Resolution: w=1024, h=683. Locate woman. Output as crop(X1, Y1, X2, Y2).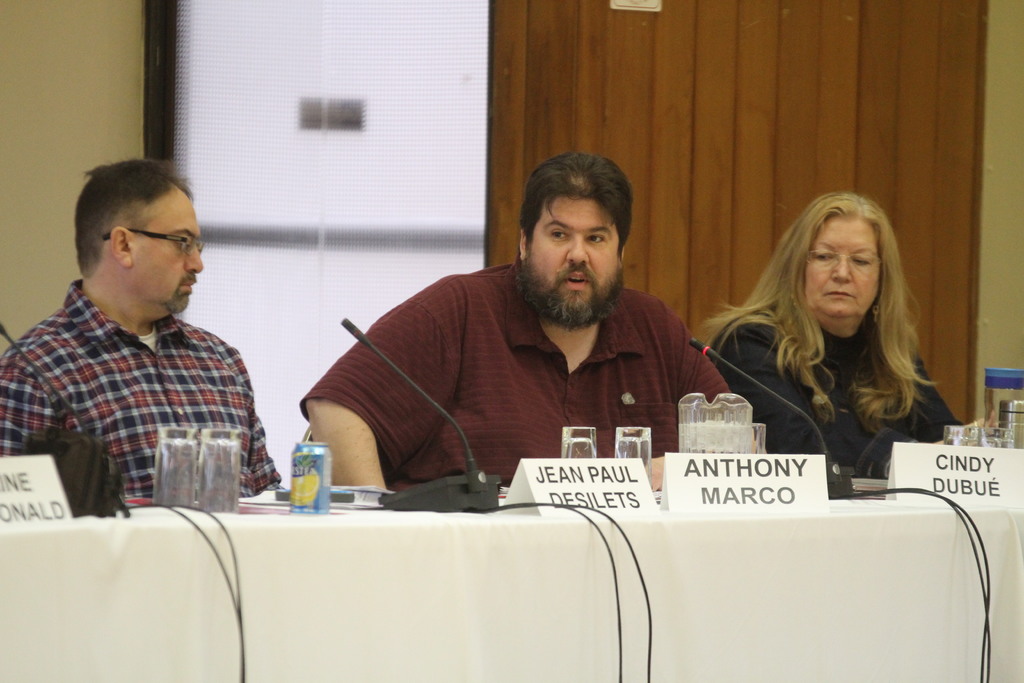
crop(706, 190, 967, 472).
